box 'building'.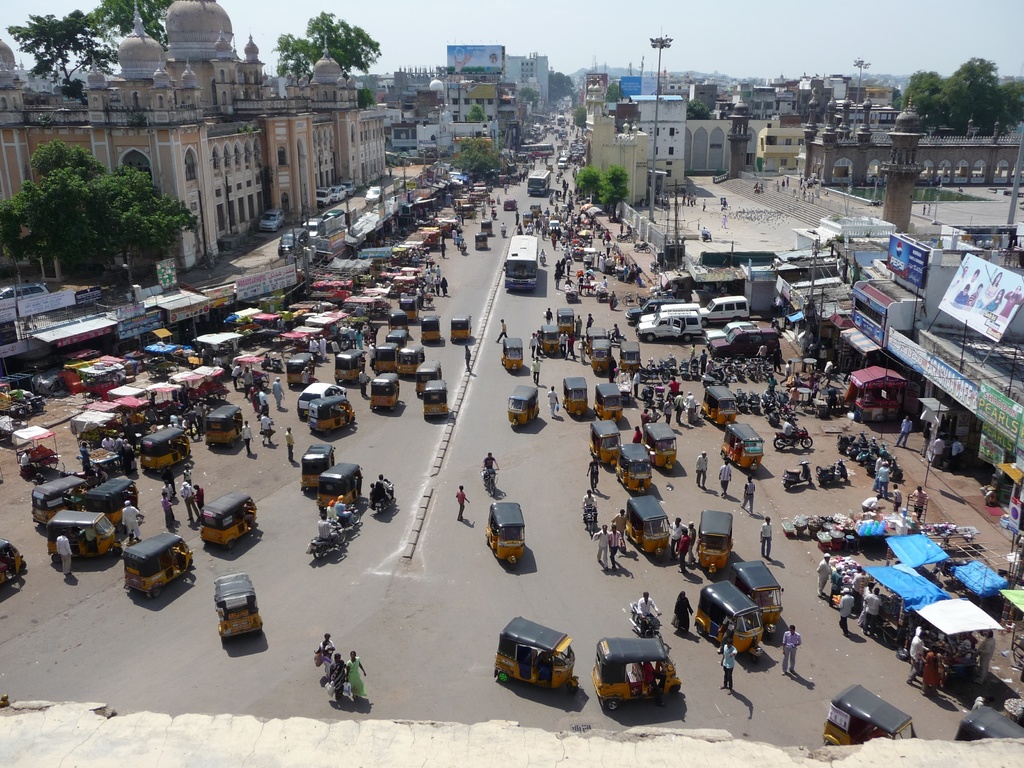
755:120:809:172.
